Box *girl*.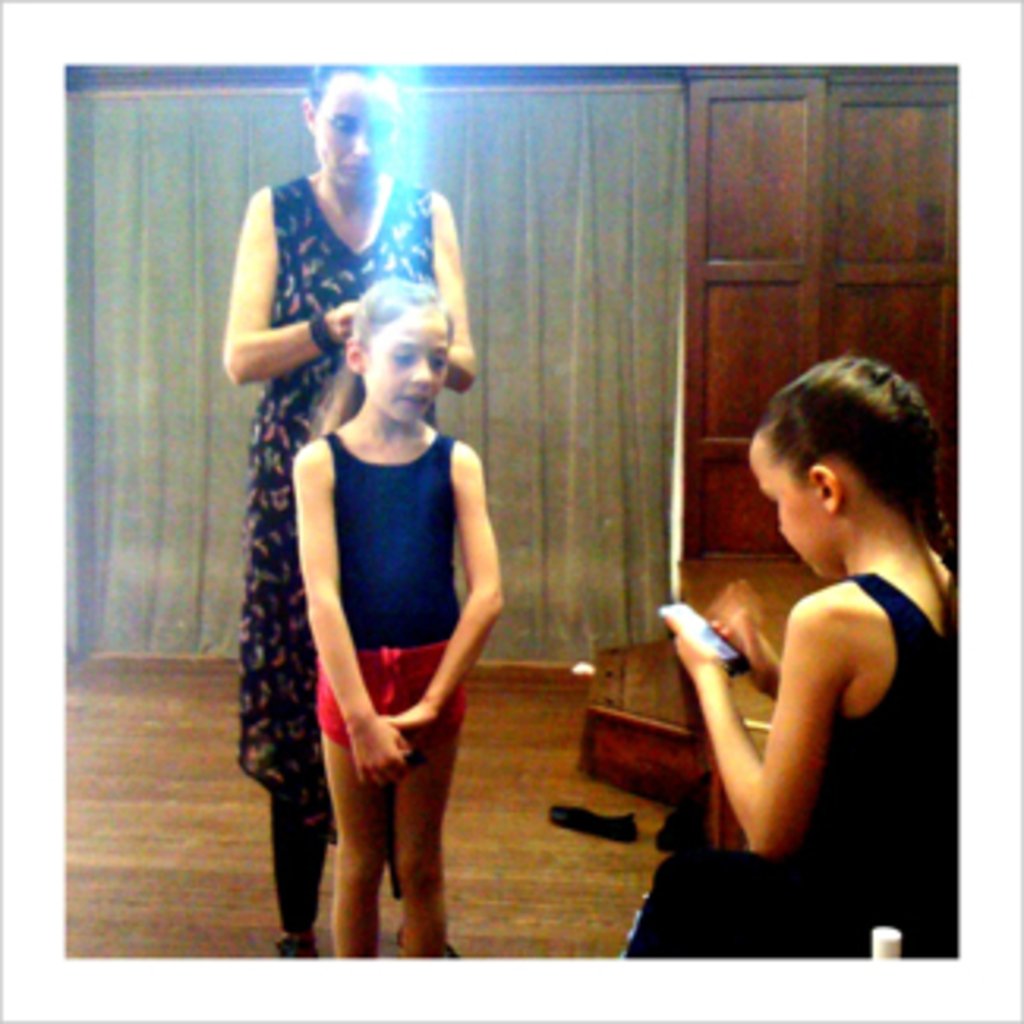
x1=614, y1=353, x2=961, y2=961.
